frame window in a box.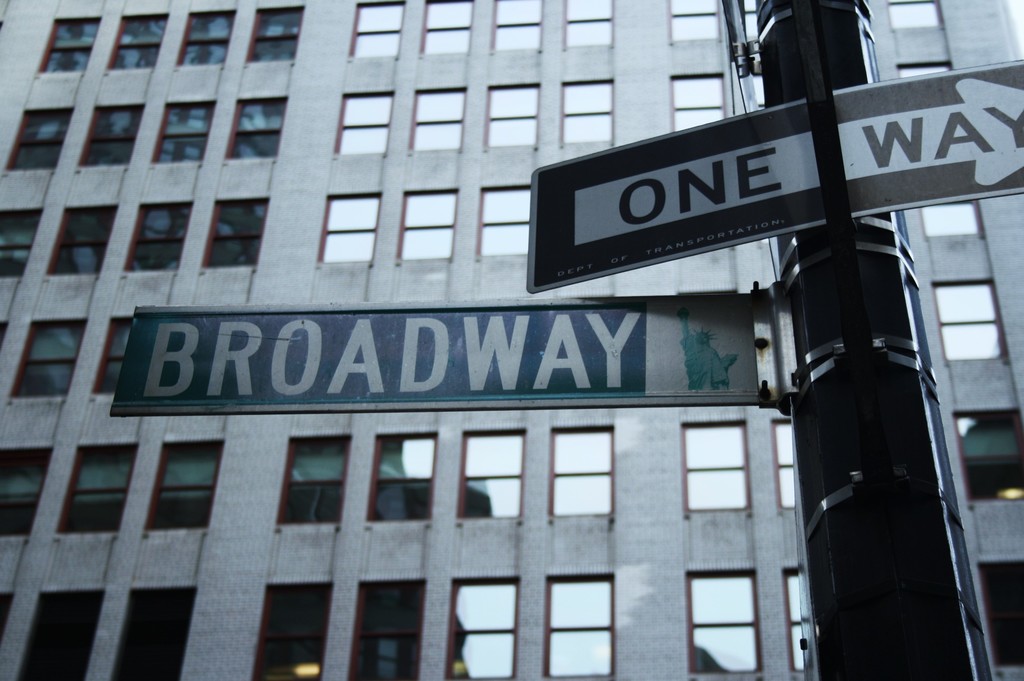
934/282/1009/362.
